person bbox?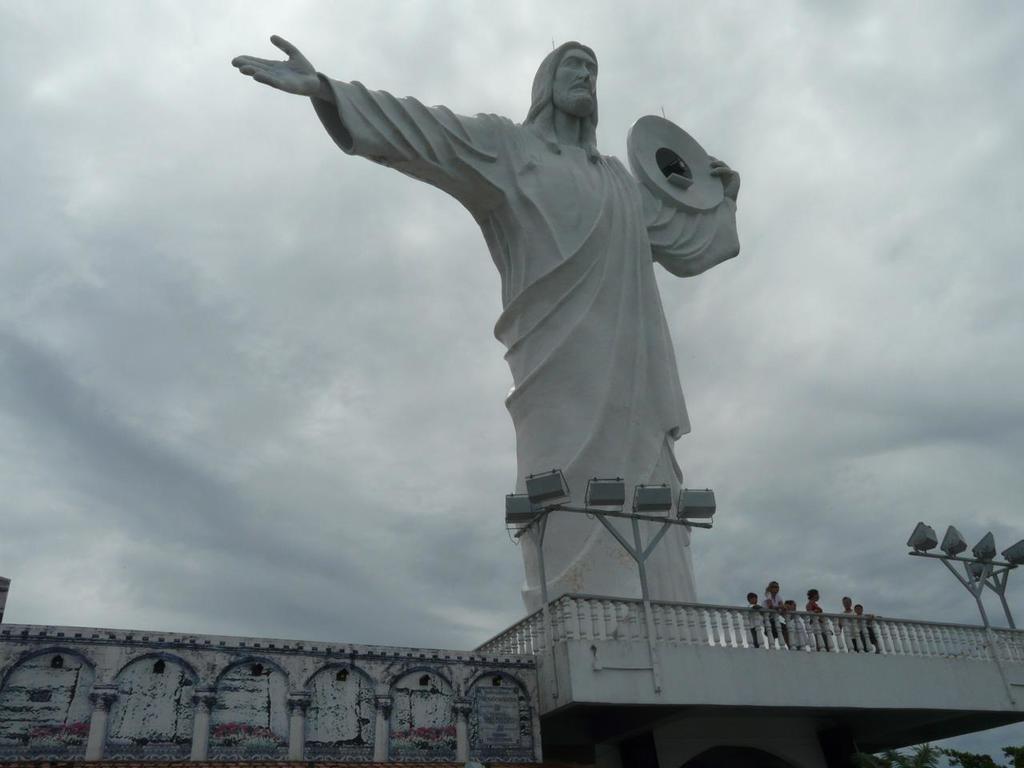
[802,580,828,612]
